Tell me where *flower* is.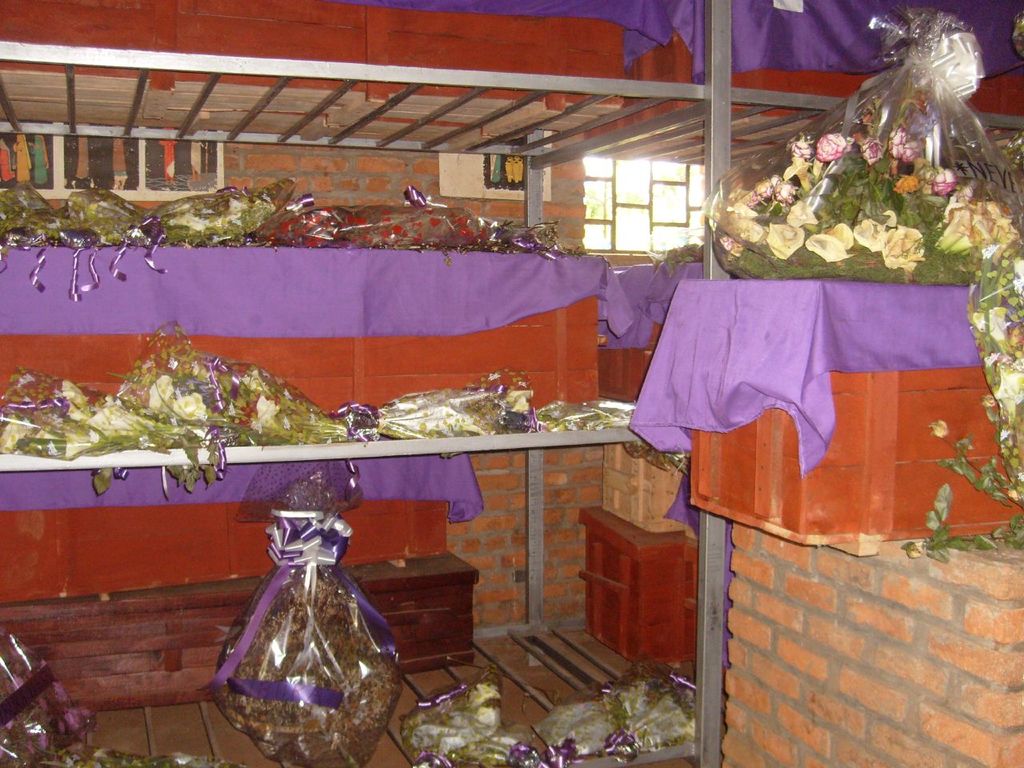
*flower* is at select_region(254, 394, 278, 426).
